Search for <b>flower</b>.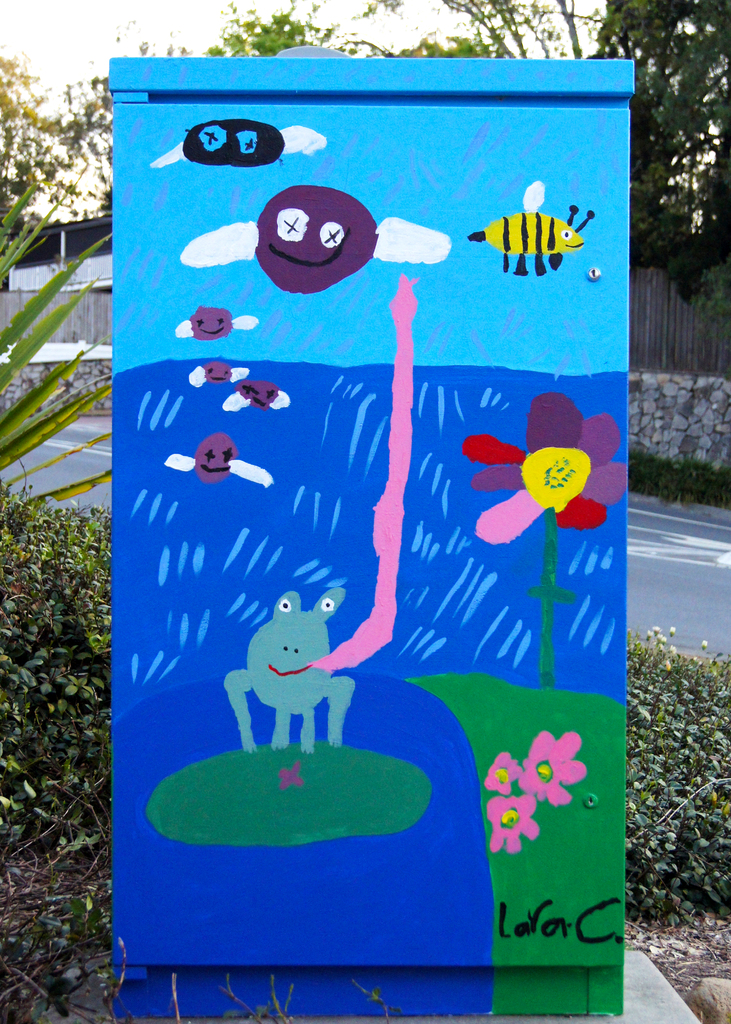
Found at [531,414,600,518].
